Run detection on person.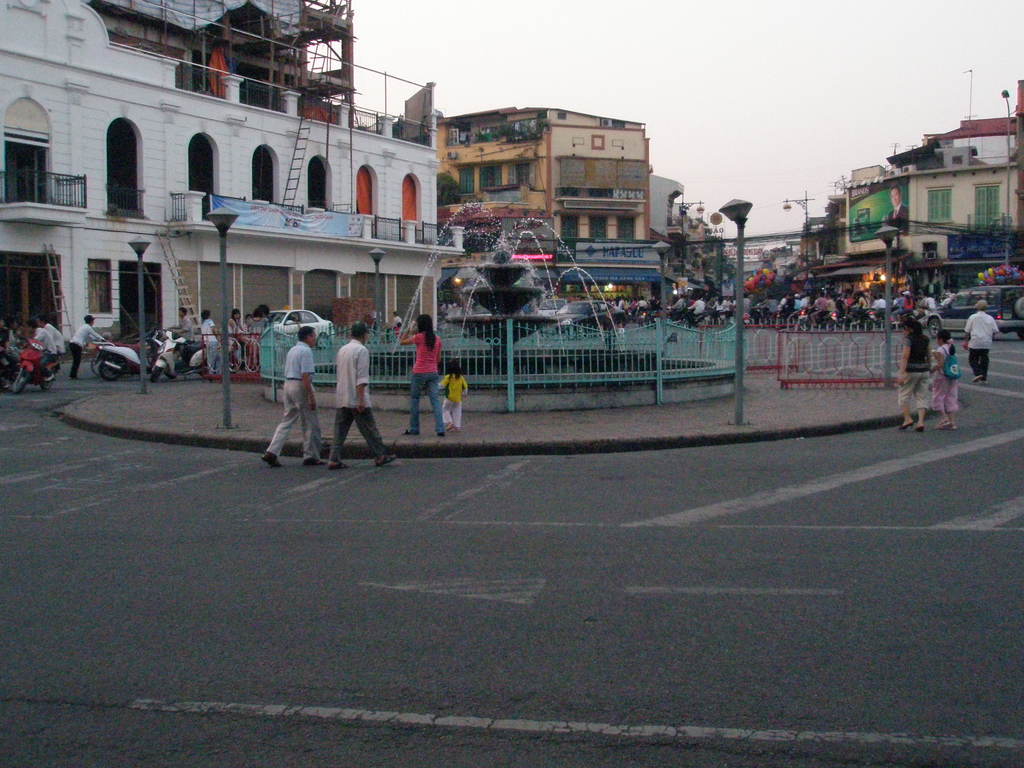
Result: bbox=[22, 320, 67, 371].
